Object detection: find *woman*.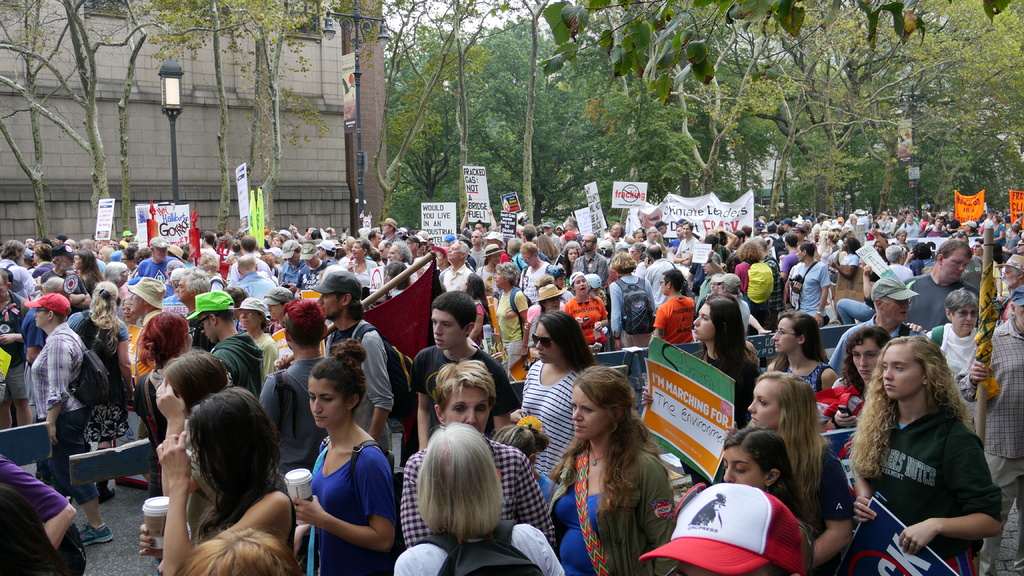
<region>516, 312, 592, 476</region>.
